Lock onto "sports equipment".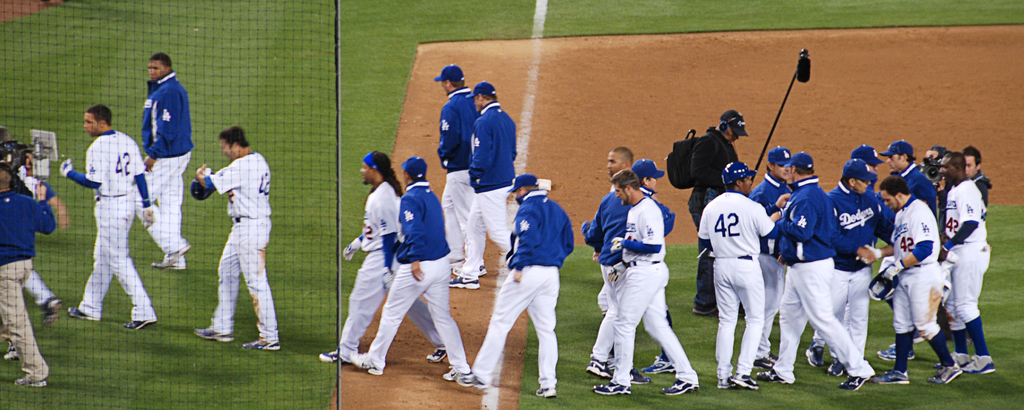
Locked: Rect(593, 381, 632, 397).
